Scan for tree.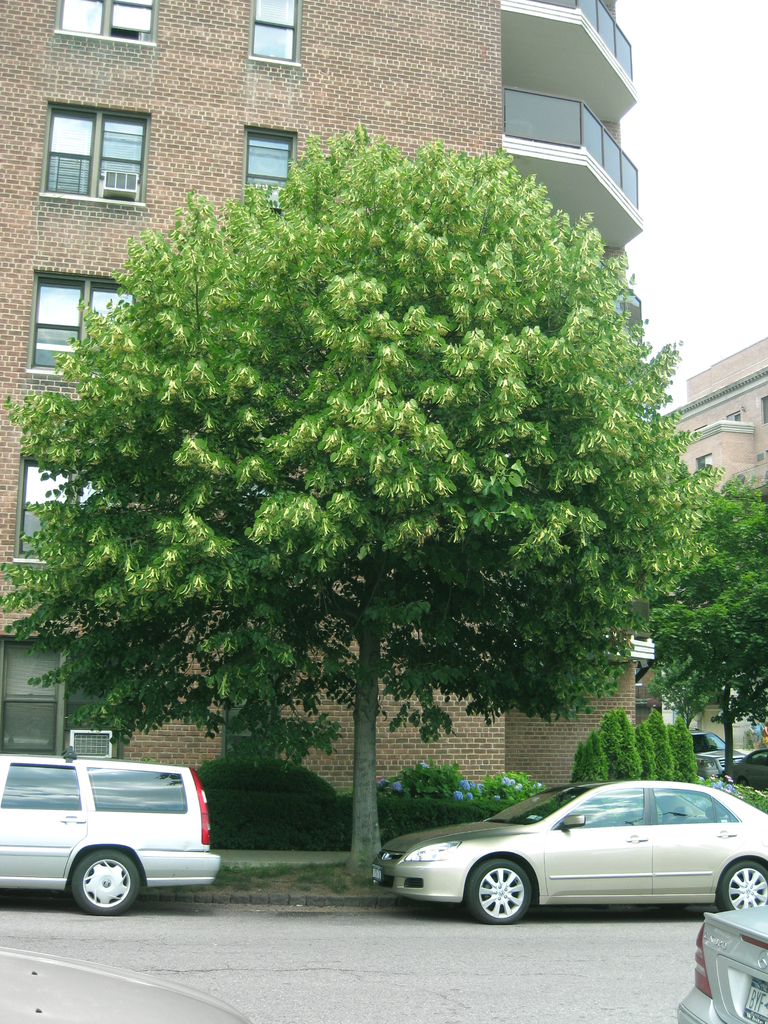
Scan result: 0/117/717/883.
